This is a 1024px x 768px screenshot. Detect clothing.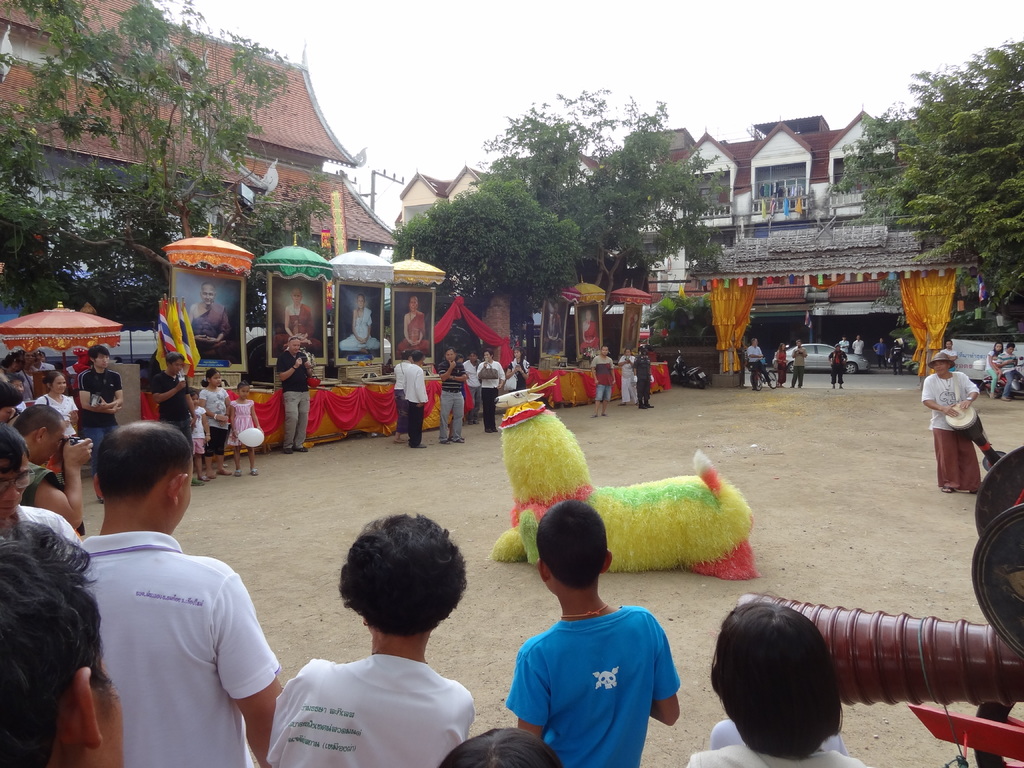
<region>260, 655, 477, 767</region>.
